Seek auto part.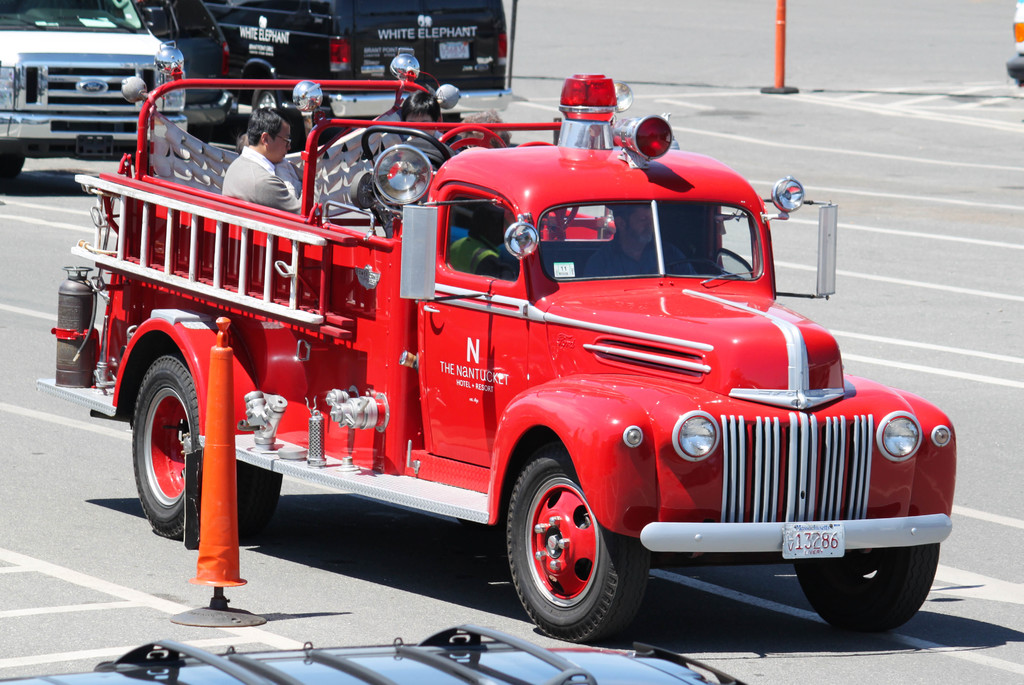
{"left": 328, "top": 390, "right": 383, "bottom": 440}.
